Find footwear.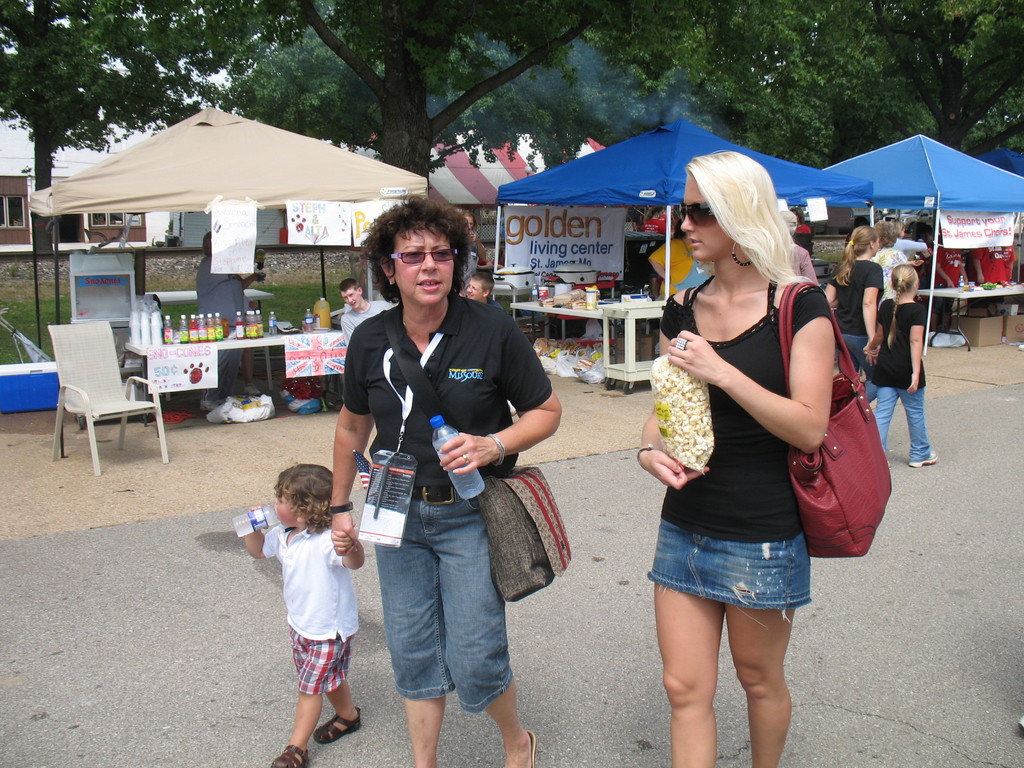
region(526, 732, 532, 767).
